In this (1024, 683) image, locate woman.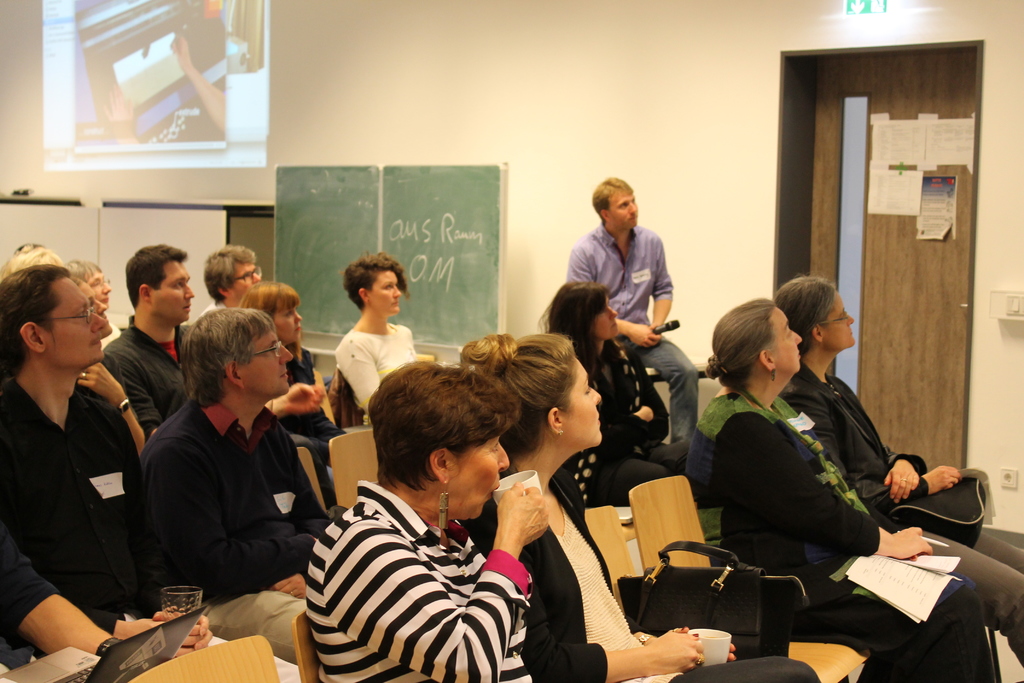
Bounding box: (305,360,554,682).
